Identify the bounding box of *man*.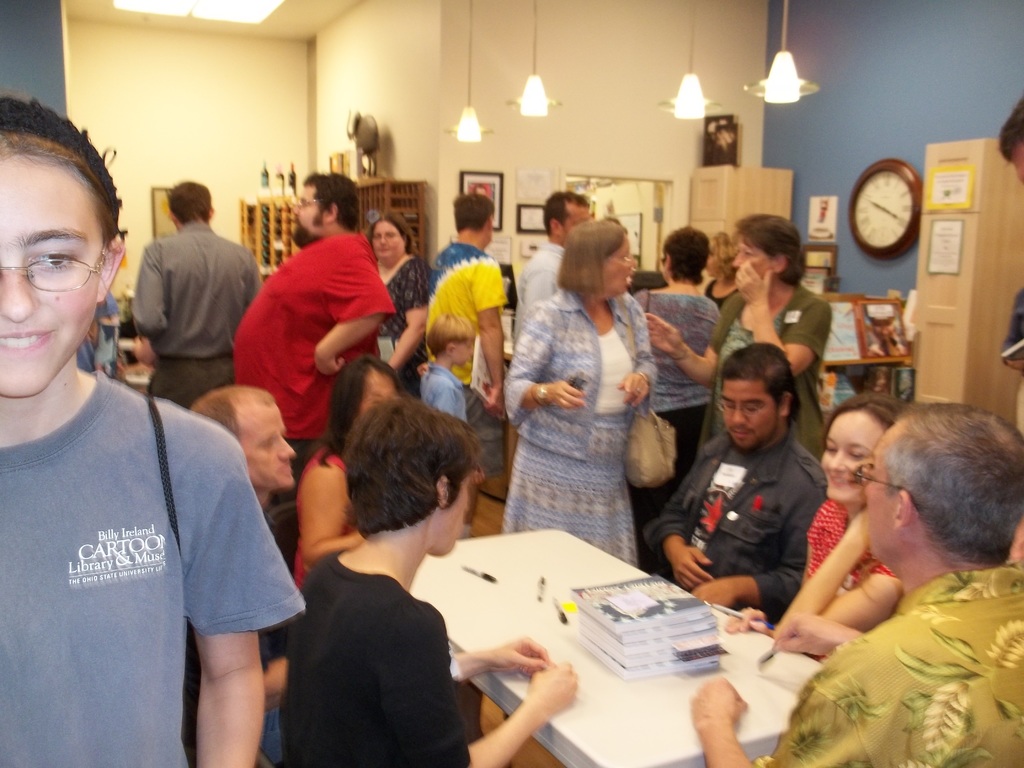
BBox(129, 171, 268, 406).
